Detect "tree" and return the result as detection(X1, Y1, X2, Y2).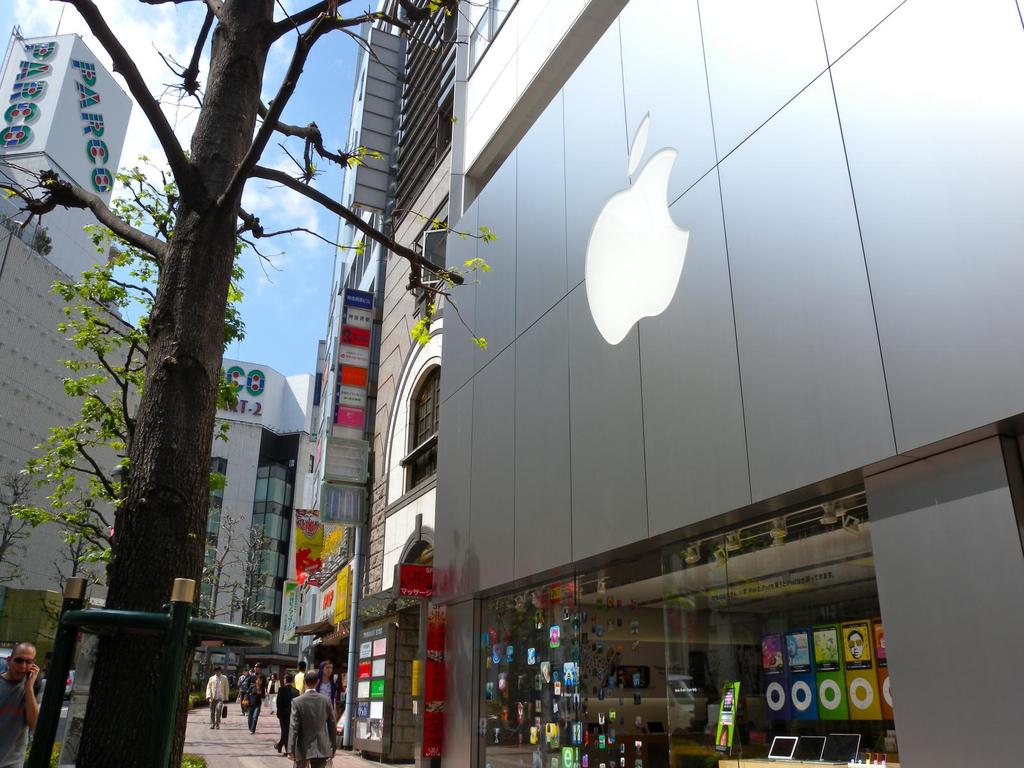
detection(0, 0, 505, 767).
